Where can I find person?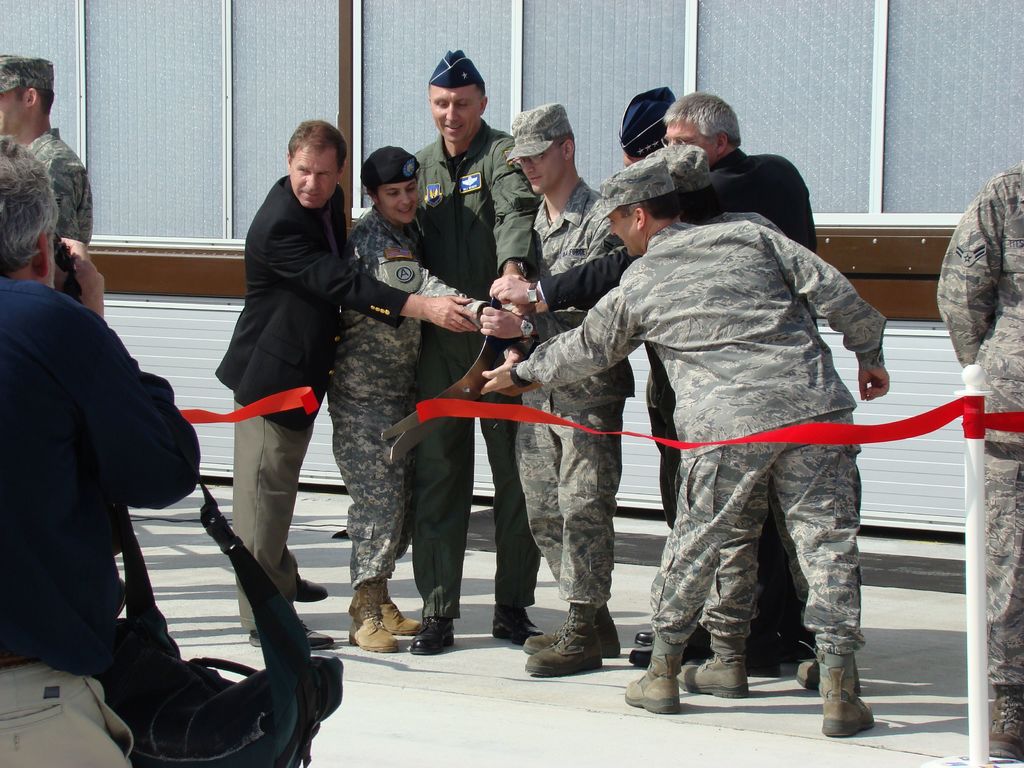
You can find it at <bbox>0, 54, 93, 248</bbox>.
